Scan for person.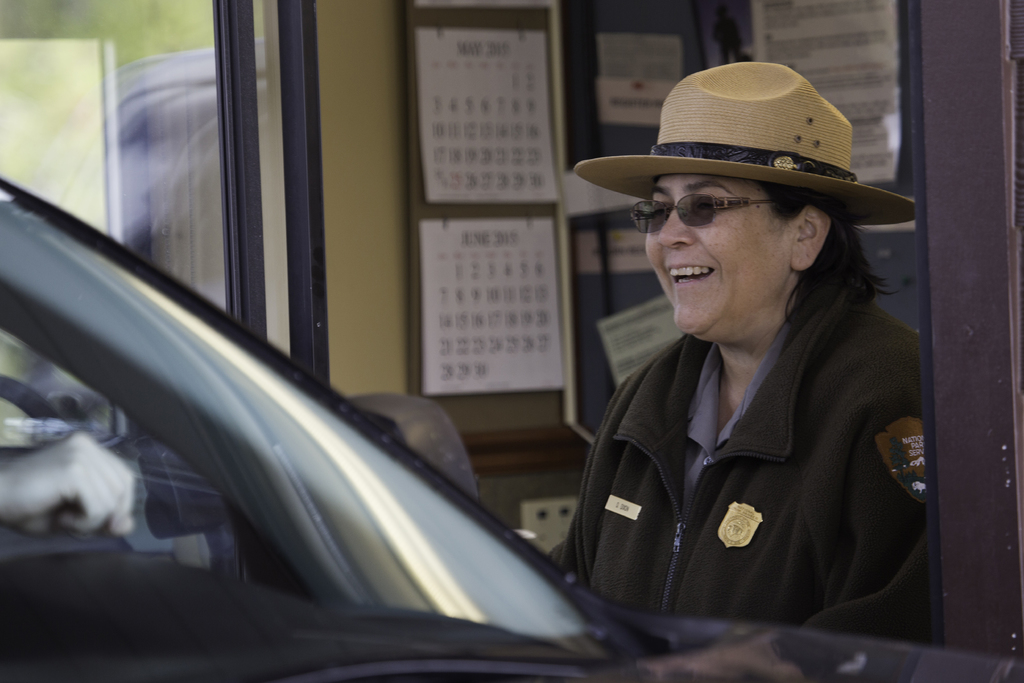
Scan result: <region>541, 79, 945, 662</region>.
